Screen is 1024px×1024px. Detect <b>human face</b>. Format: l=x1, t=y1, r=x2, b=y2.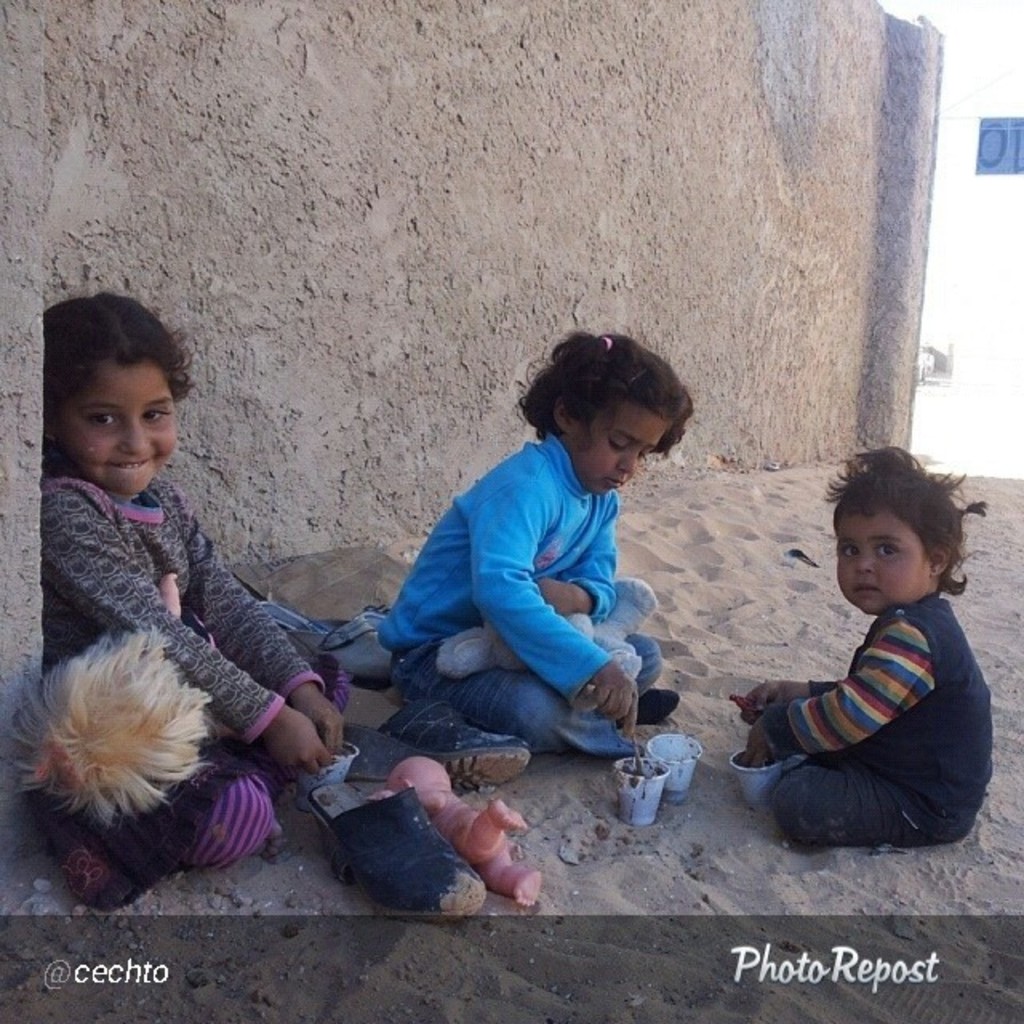
l=74, t=363, r=171, b=499.
